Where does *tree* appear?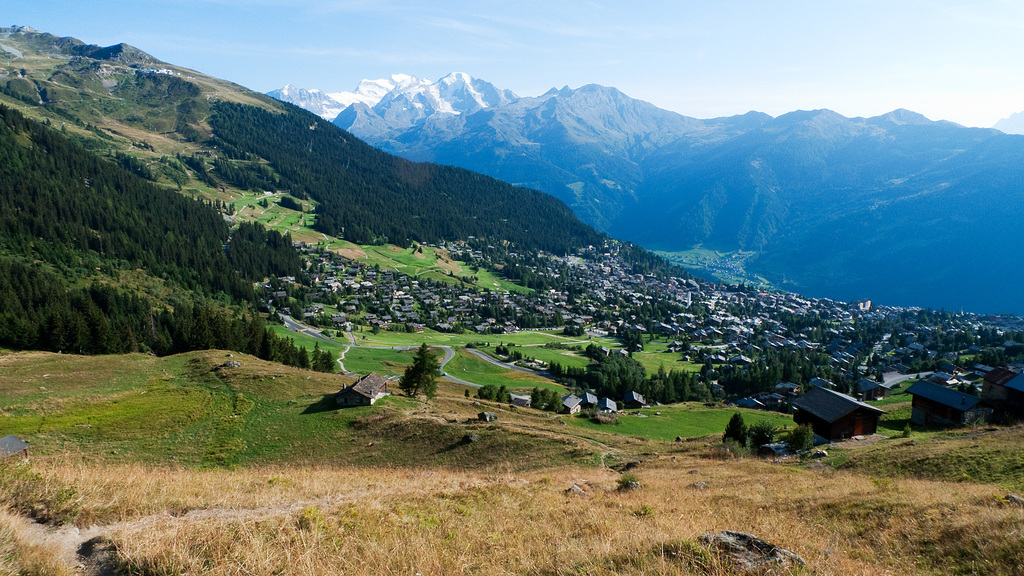
Appears at (x1=720, y1=413, x2=749, y2=447).
